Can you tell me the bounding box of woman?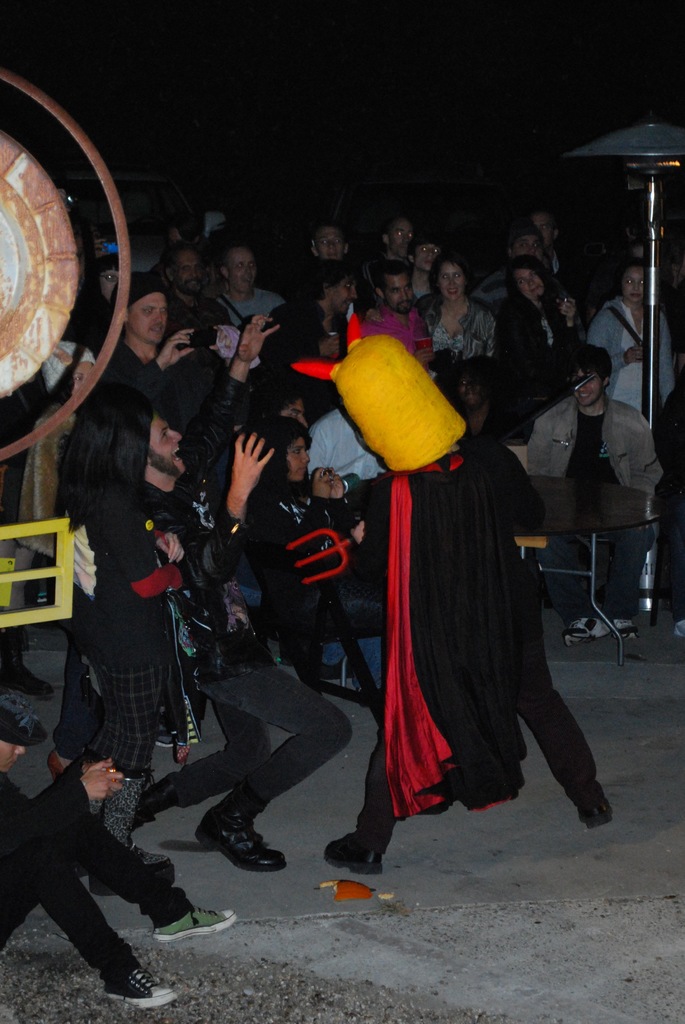
bbox(83, 251, 120, 304).
